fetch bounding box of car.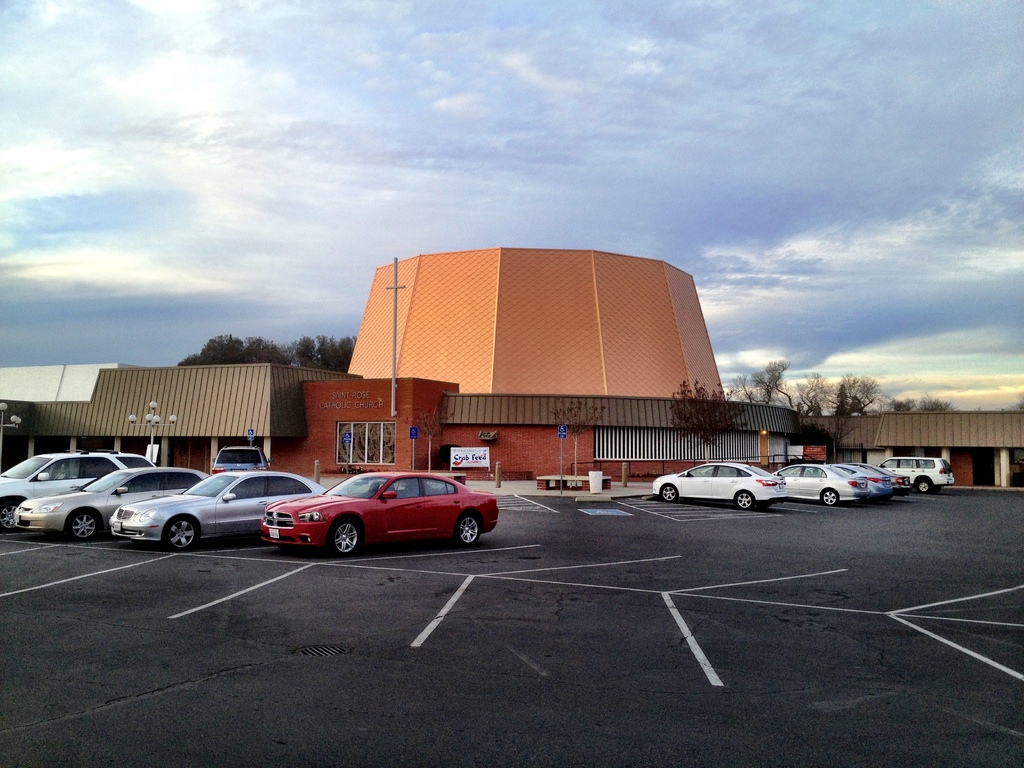
Bbox: 109/461/333/556.
